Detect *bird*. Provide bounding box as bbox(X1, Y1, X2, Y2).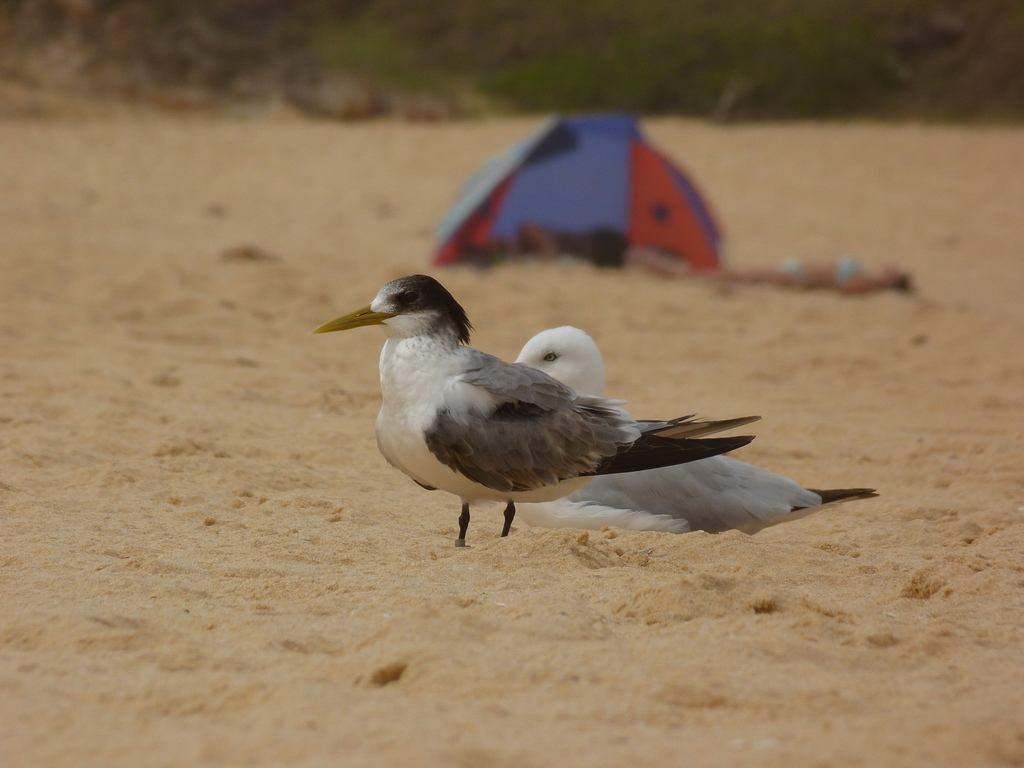
bbox(505, 325, 884, 534).
